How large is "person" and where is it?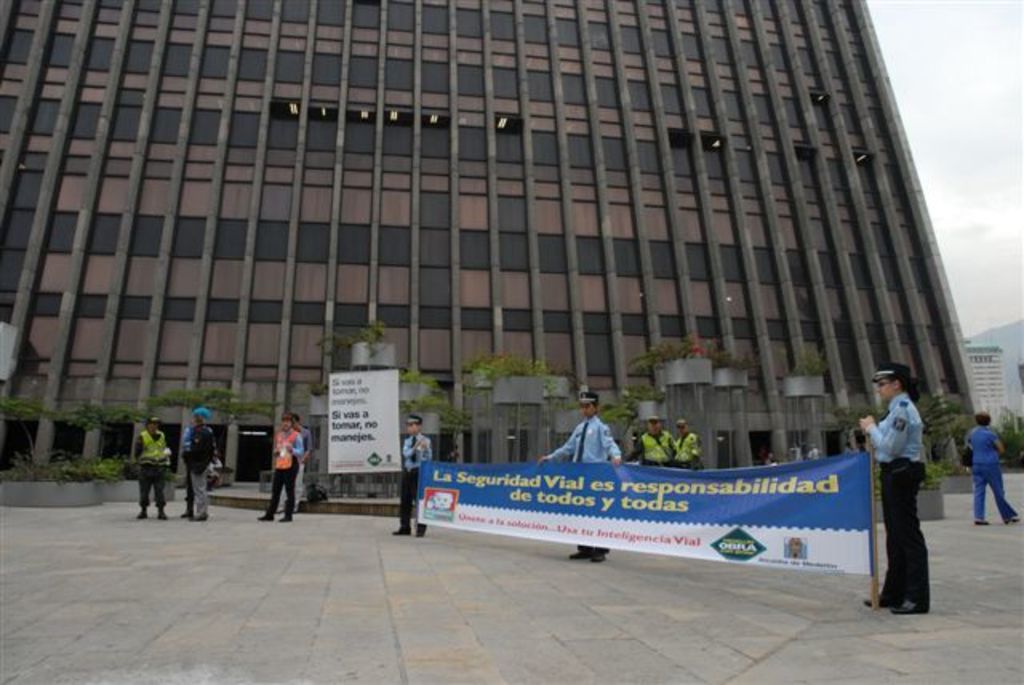
Bounding box: (181,421,195,520).
